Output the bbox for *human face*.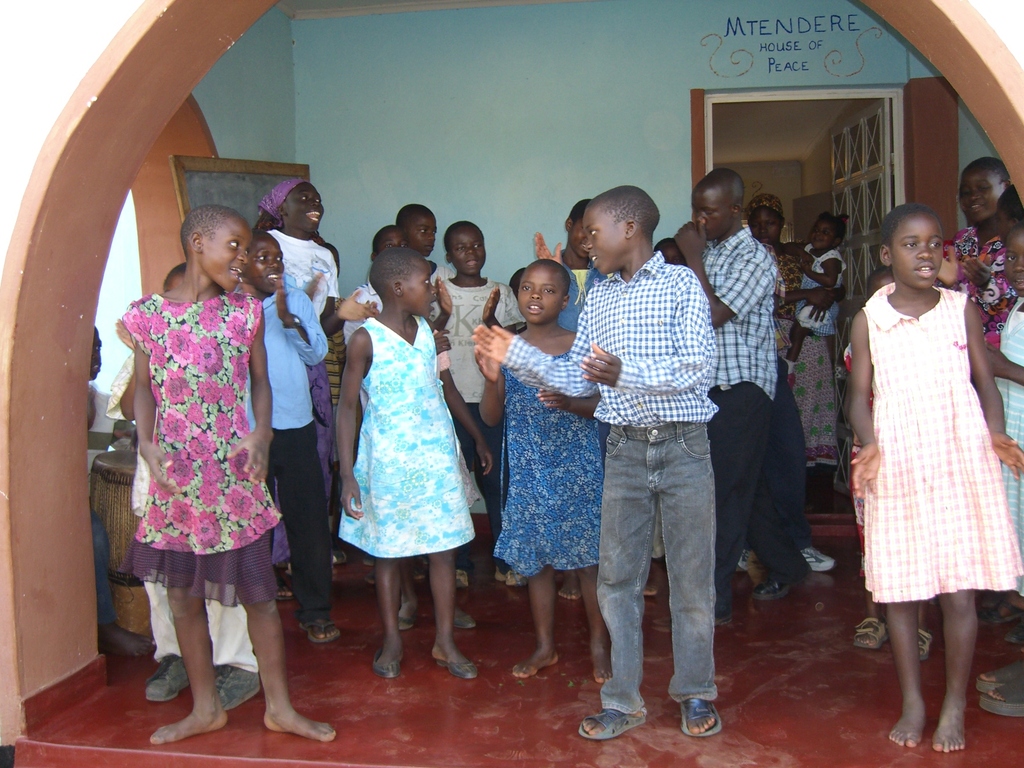
[410, 211, 439, 254].
